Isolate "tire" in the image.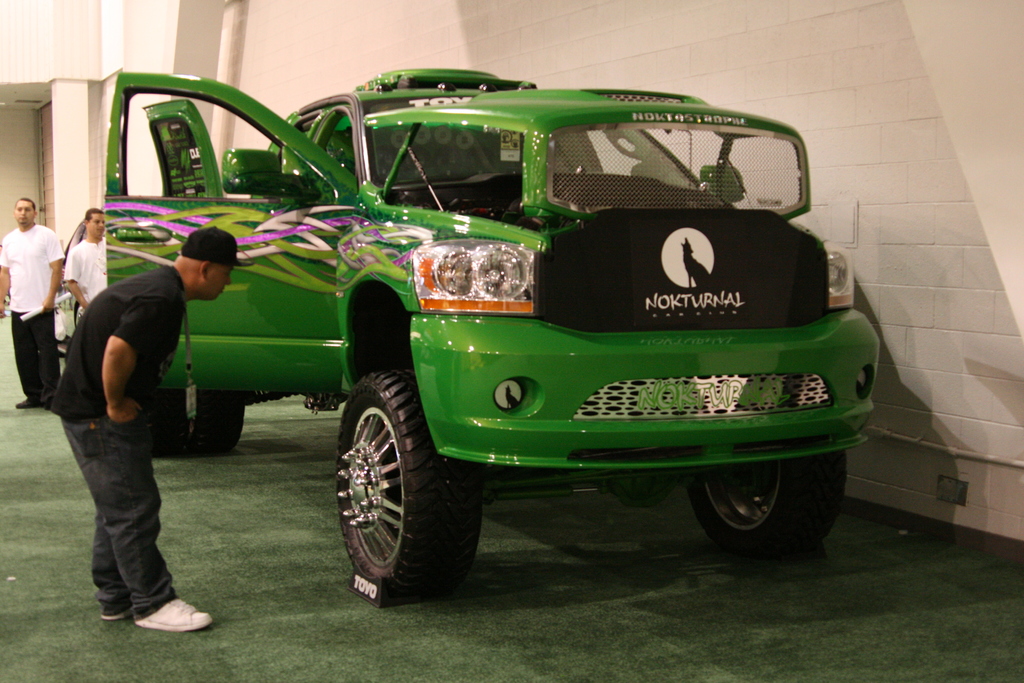
Isolated region: {"left": 54, "top": 340, "right": 69, "bottom": 356}.
